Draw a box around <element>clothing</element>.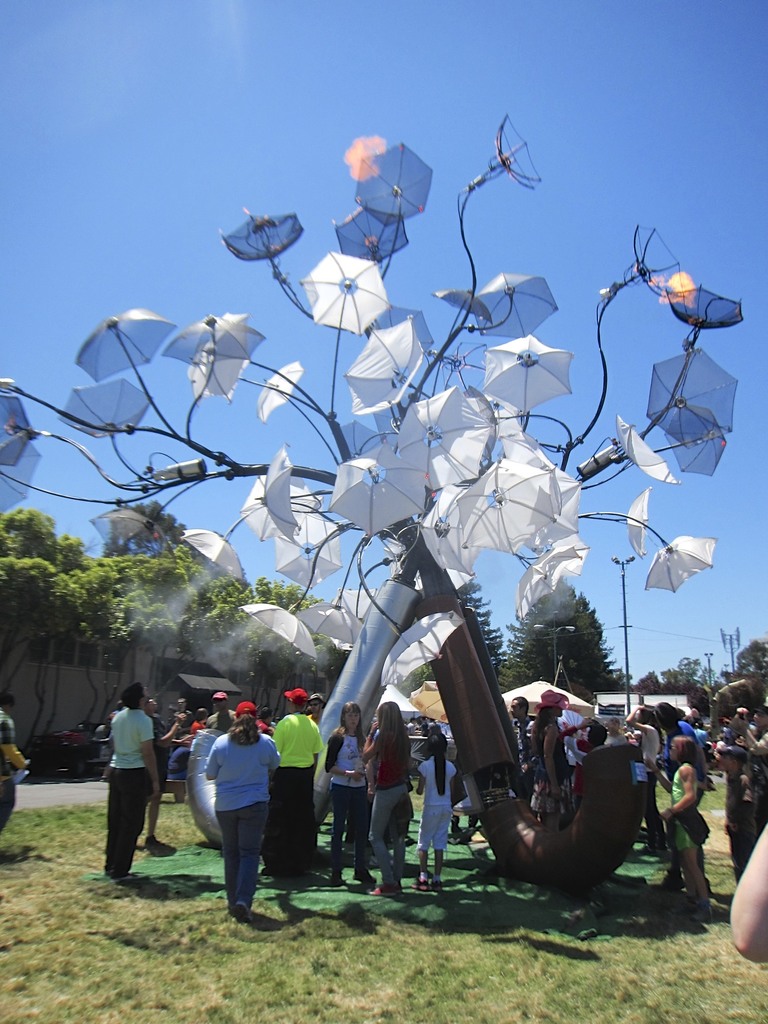
pyautogui.locateOnScreen(0, 705, 27, 833).
